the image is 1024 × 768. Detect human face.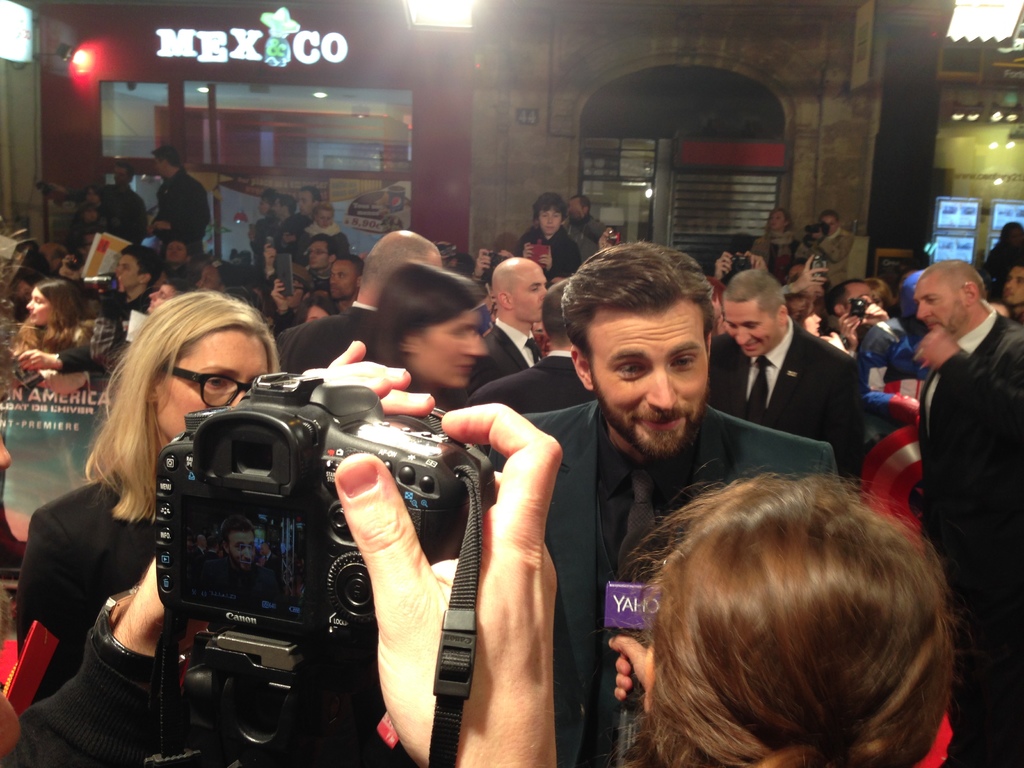
Detection: x1=845, y1=282, x2=871, y2=317.
